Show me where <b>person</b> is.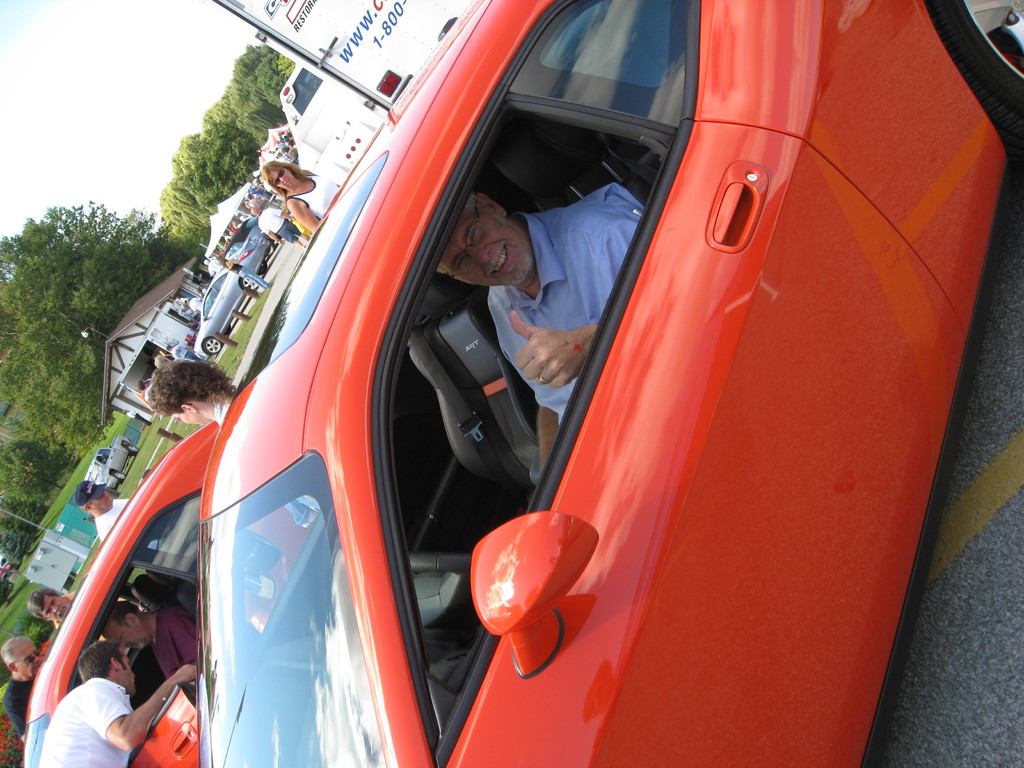
<b>person</b> is at crop(433, 187, 650, 478).
